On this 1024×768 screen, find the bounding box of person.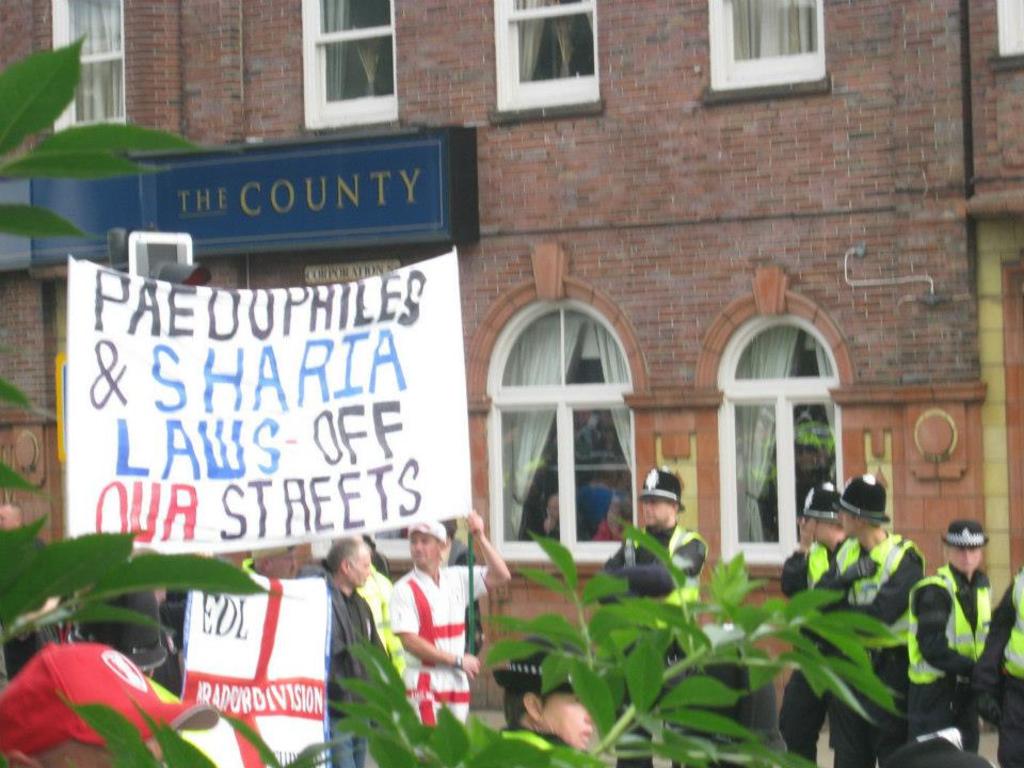
Bounding box: region(466, 618, 610, 767).
